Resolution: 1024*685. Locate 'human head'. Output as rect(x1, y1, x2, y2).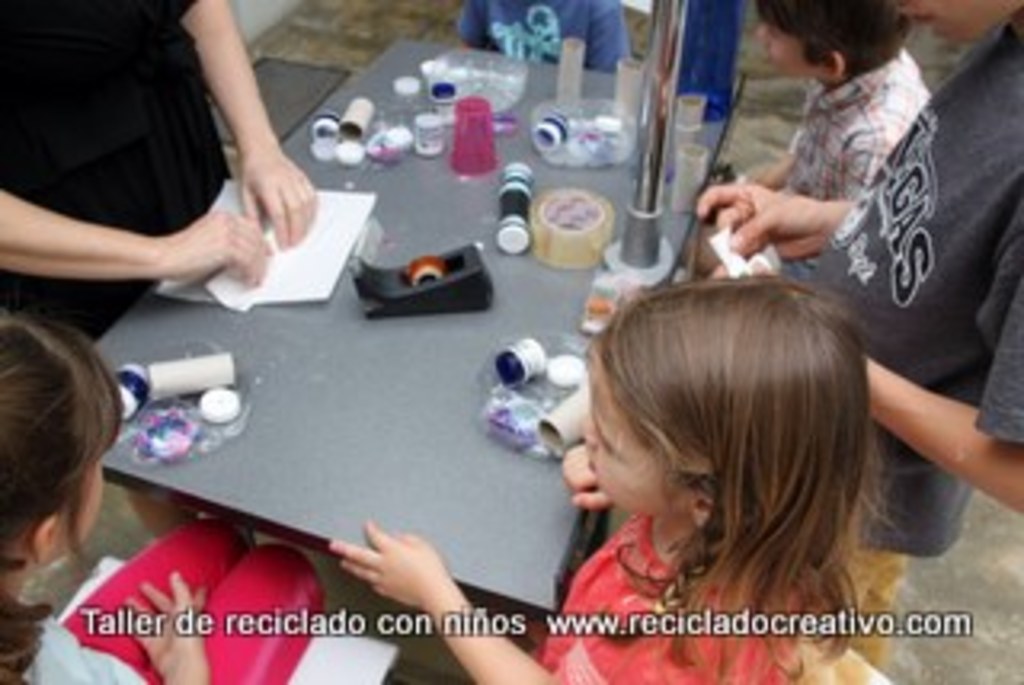
rect(579, 278, 854, 515).
